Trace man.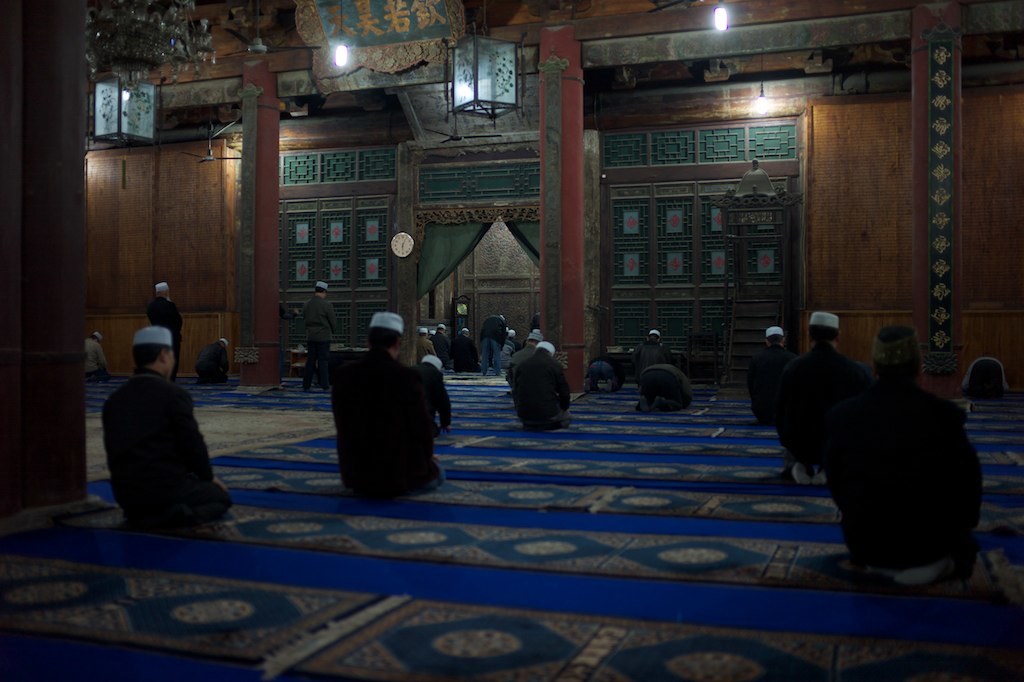
Traced to locate(636, 361, 697, 413).
